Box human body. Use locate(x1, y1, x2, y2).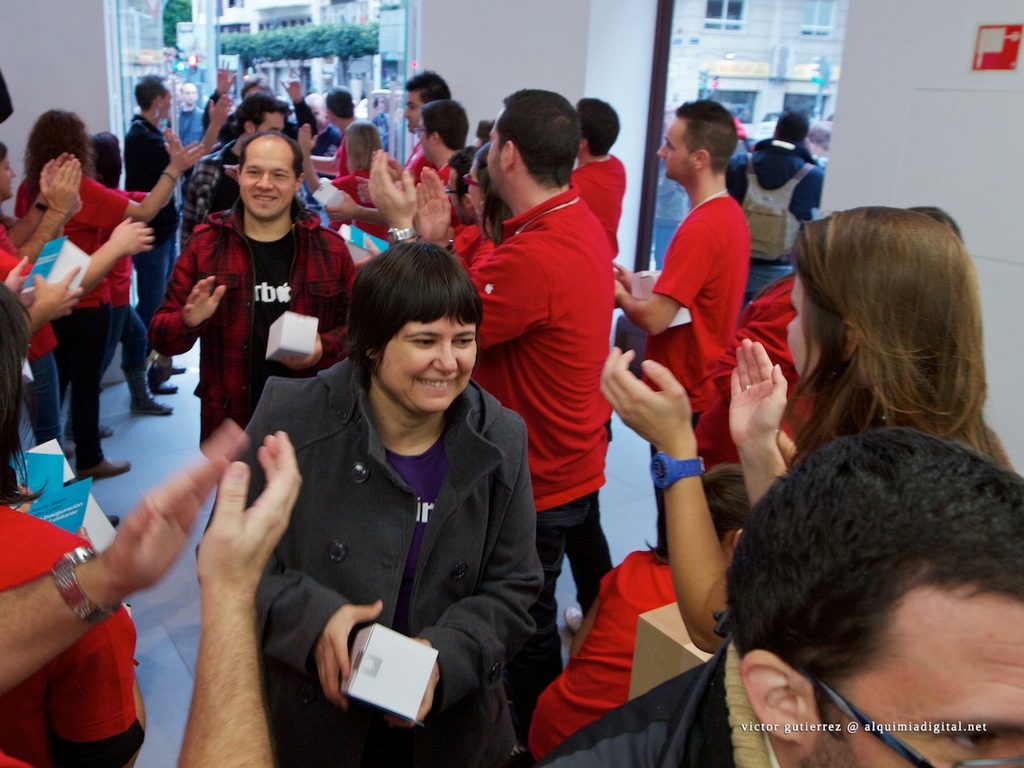
locate(595, 336, 797, 654).
